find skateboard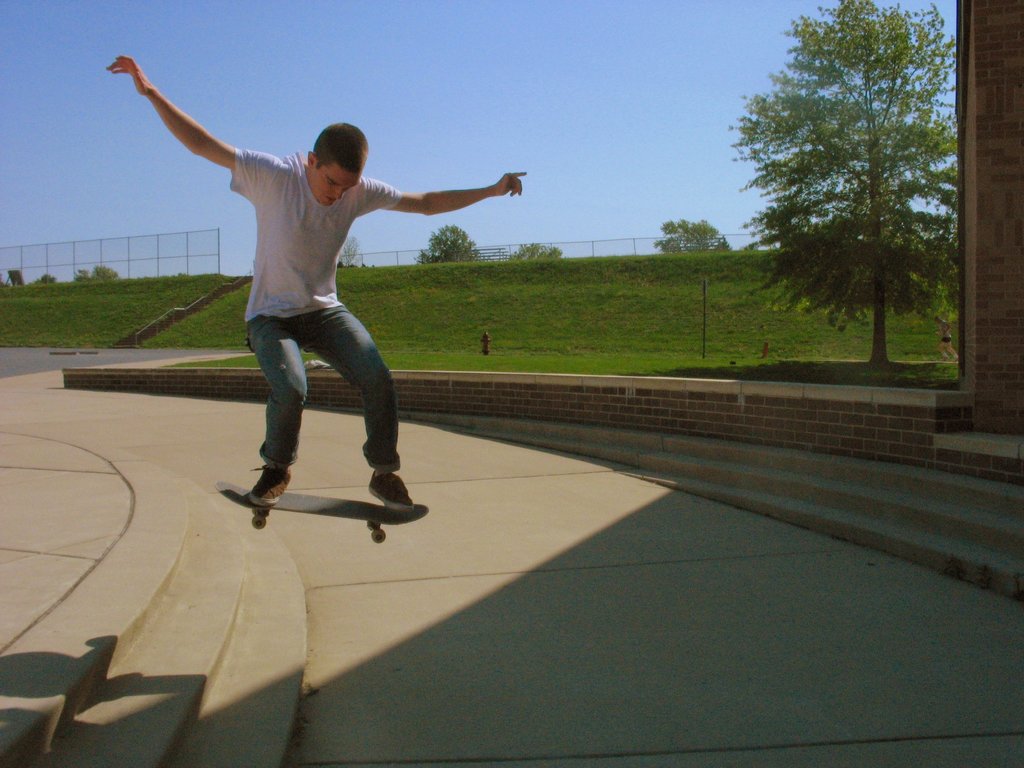
[x1=214, y1=483, x2=431, y2=545]
